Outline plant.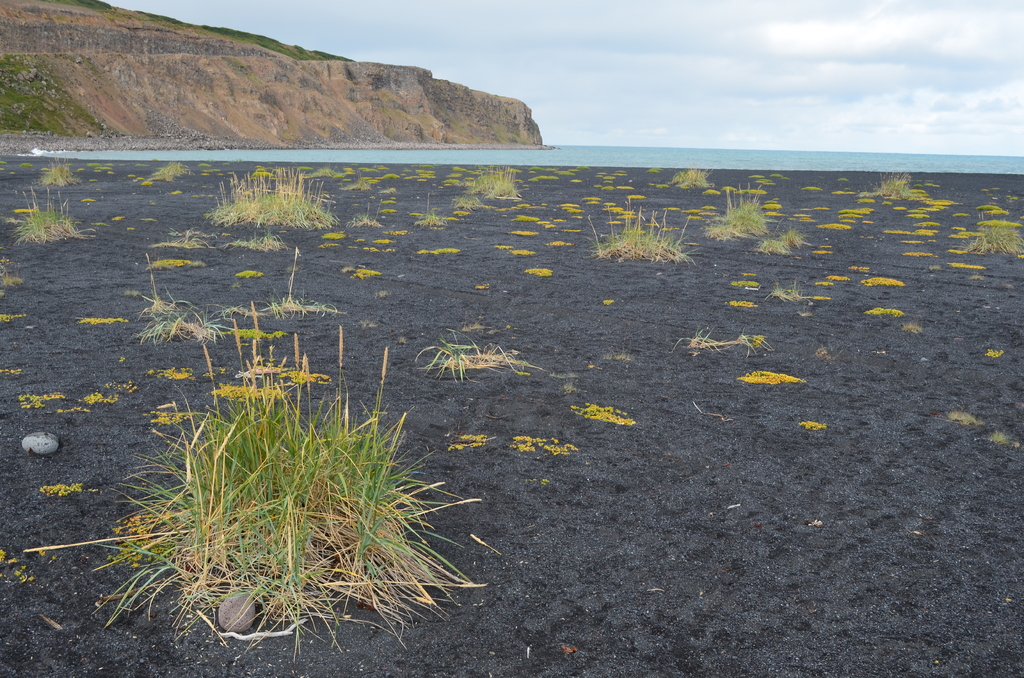
Outline: l=996, t=207, r=1007, b=215.
